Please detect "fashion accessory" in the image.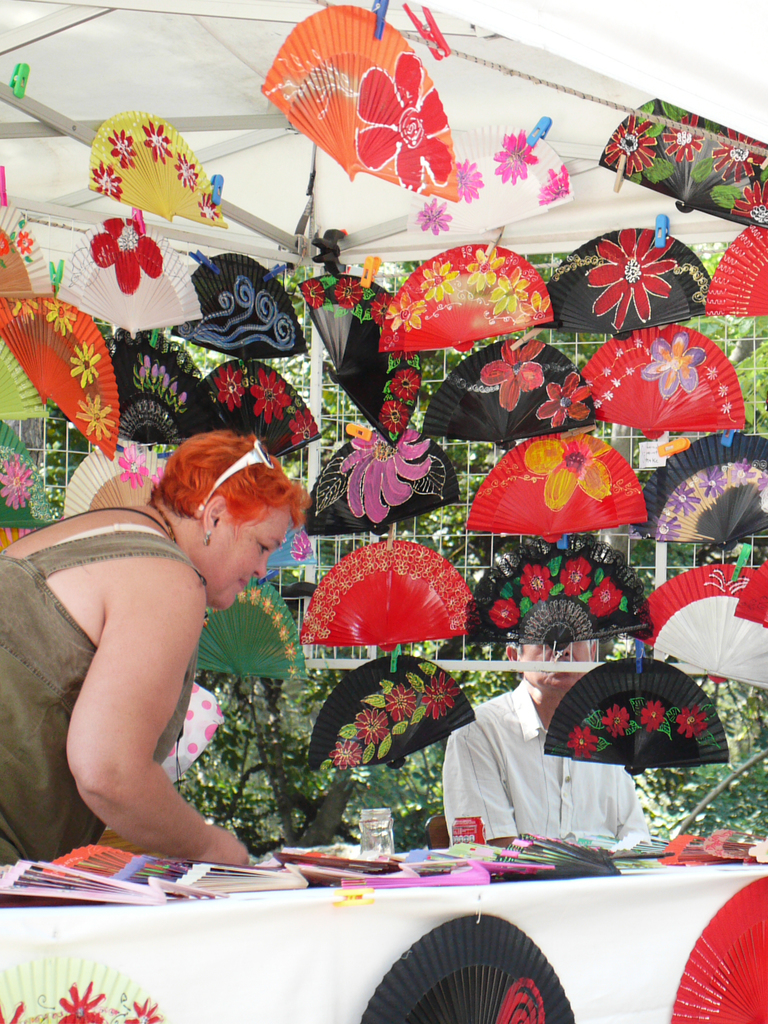
select_region(184, 431, 273, 514).
